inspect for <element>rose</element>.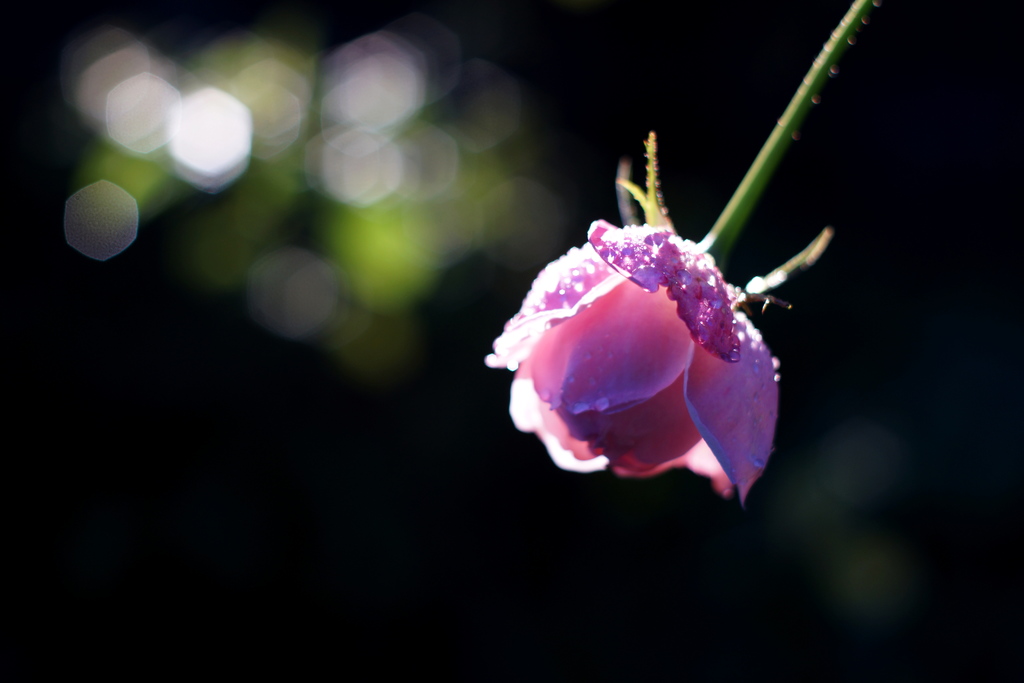
Inspection: 485 217 779 509.
